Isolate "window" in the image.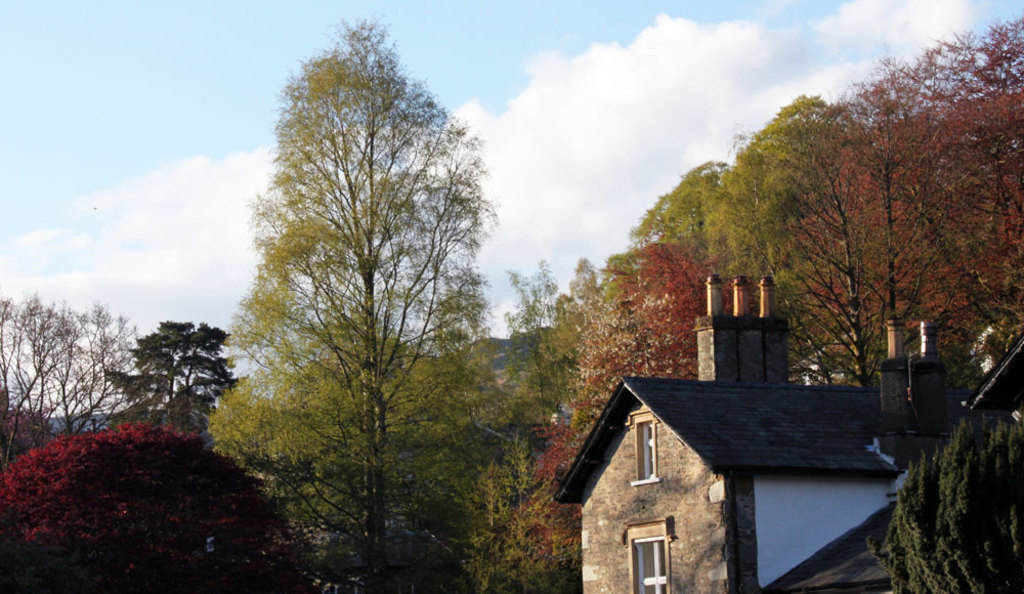
Isolated region: {"x1": 629, "y1": 413, "x2": 654, "y2": 493}.
